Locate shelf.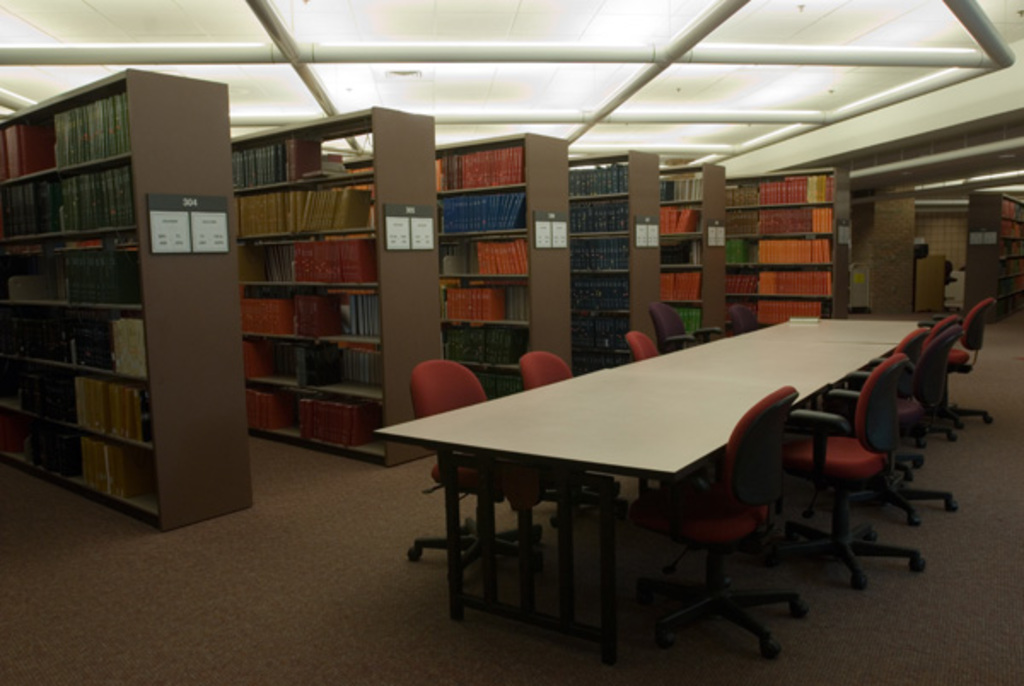
Bounding box: bbox=(572, 234, 633, 280).
